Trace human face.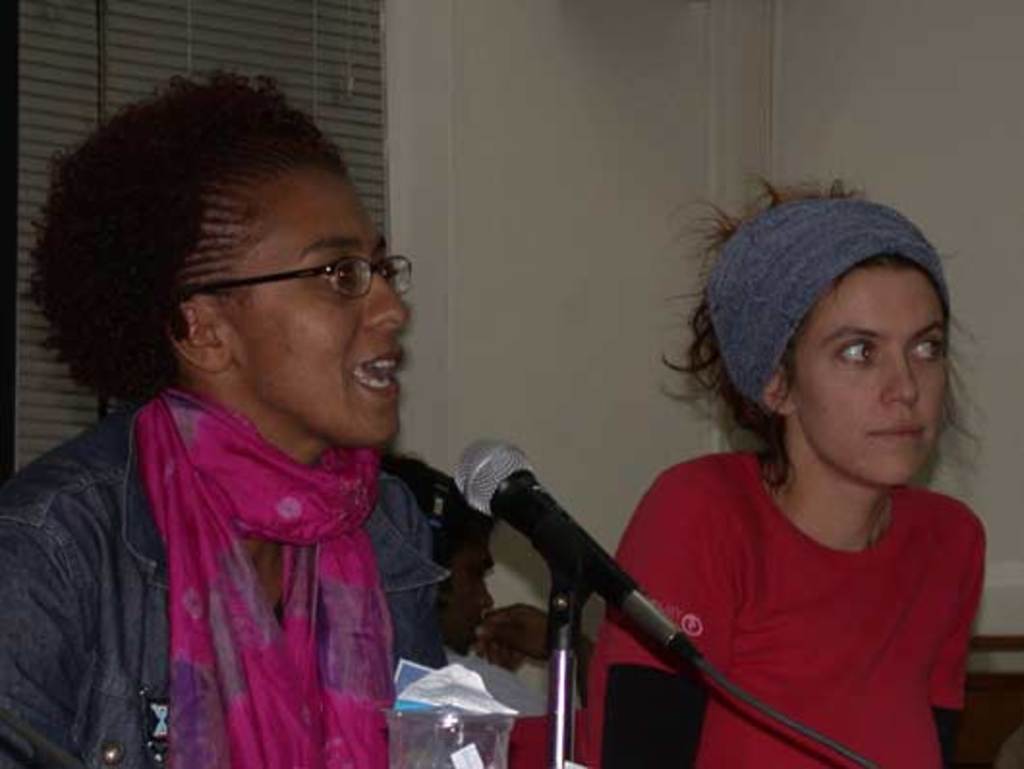
Traced to (790,271,951,489).
